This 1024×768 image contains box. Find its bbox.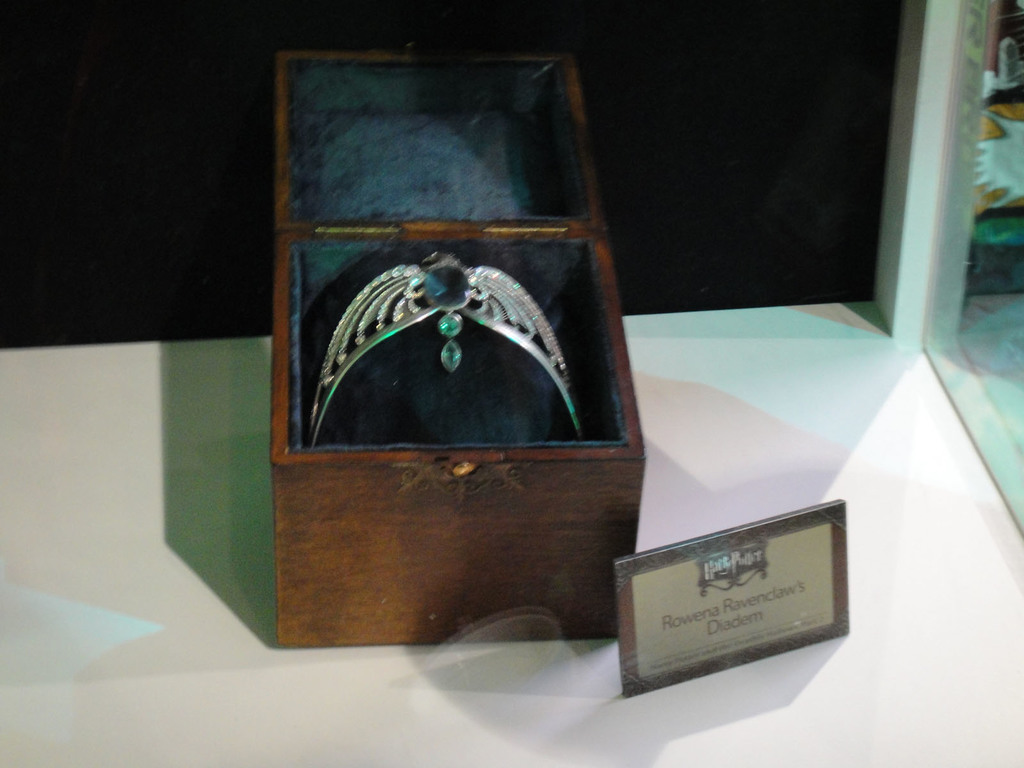
{"x1": 279, "y1": 49, "x2": 649, "y2": 644}.
